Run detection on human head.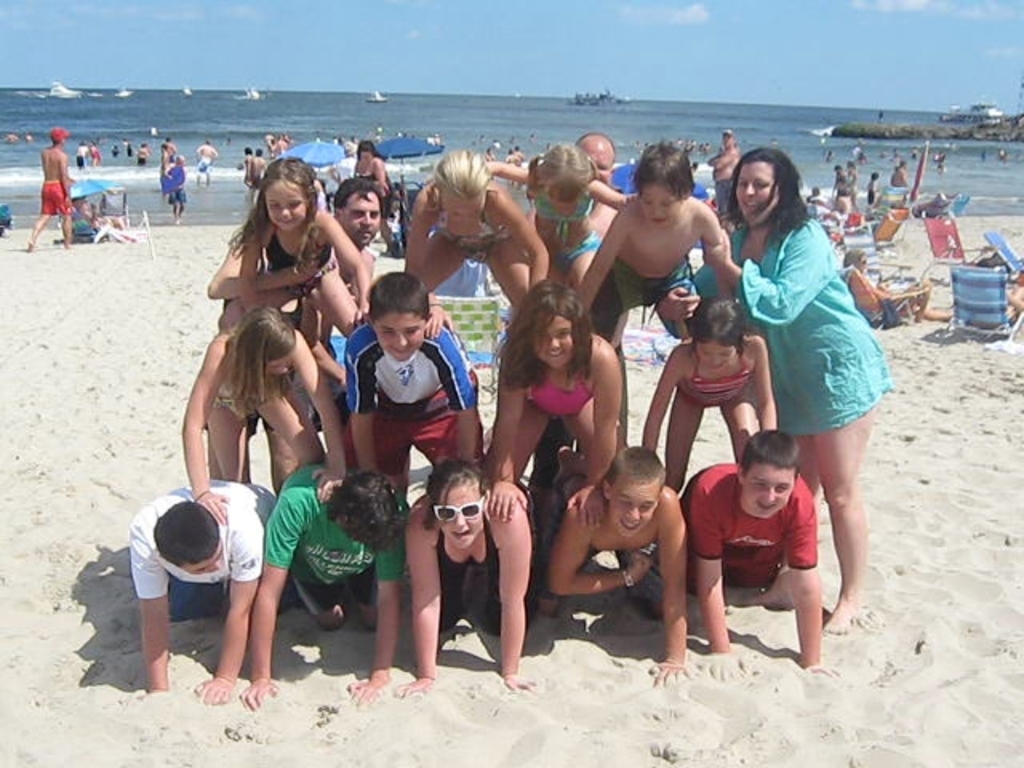
Result: rect(434, 147, 496, 230).
